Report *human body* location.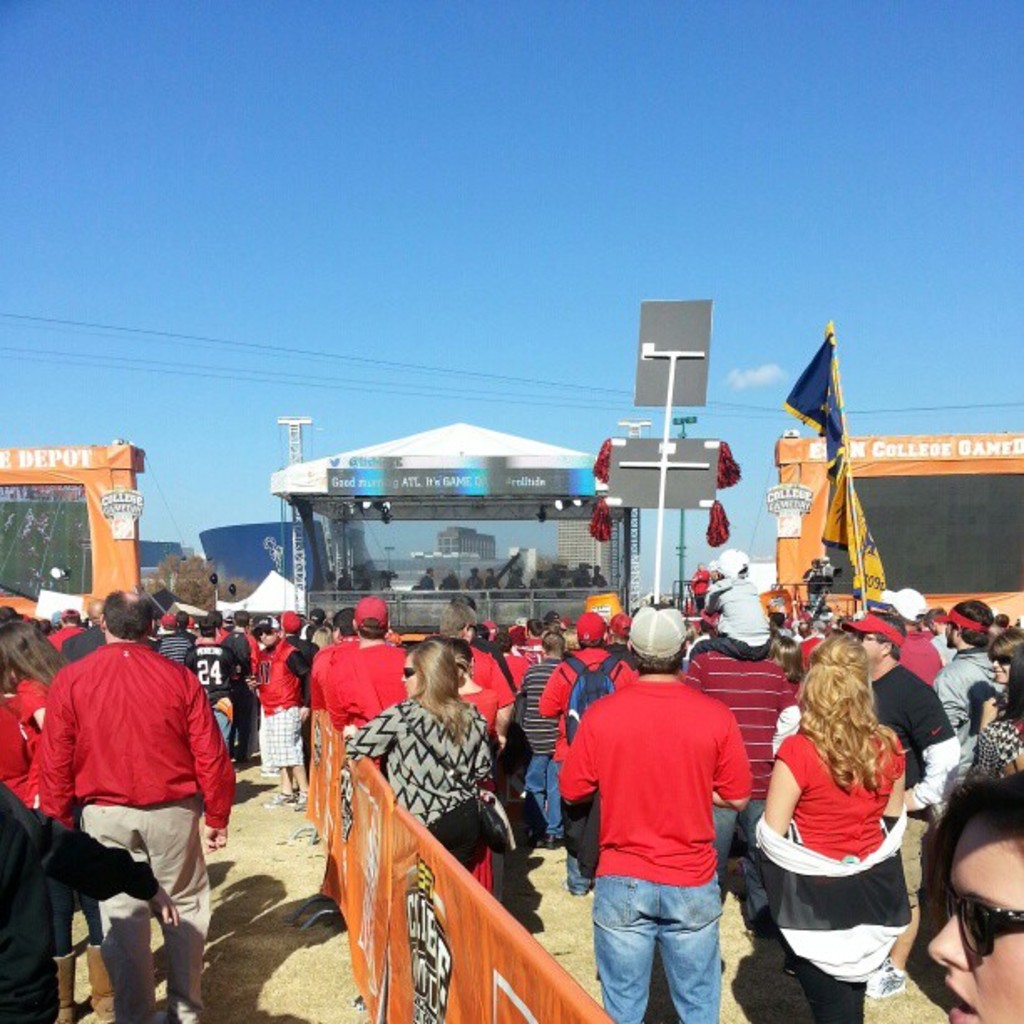
Report: <region>880, 582, 954, 701</region>.
